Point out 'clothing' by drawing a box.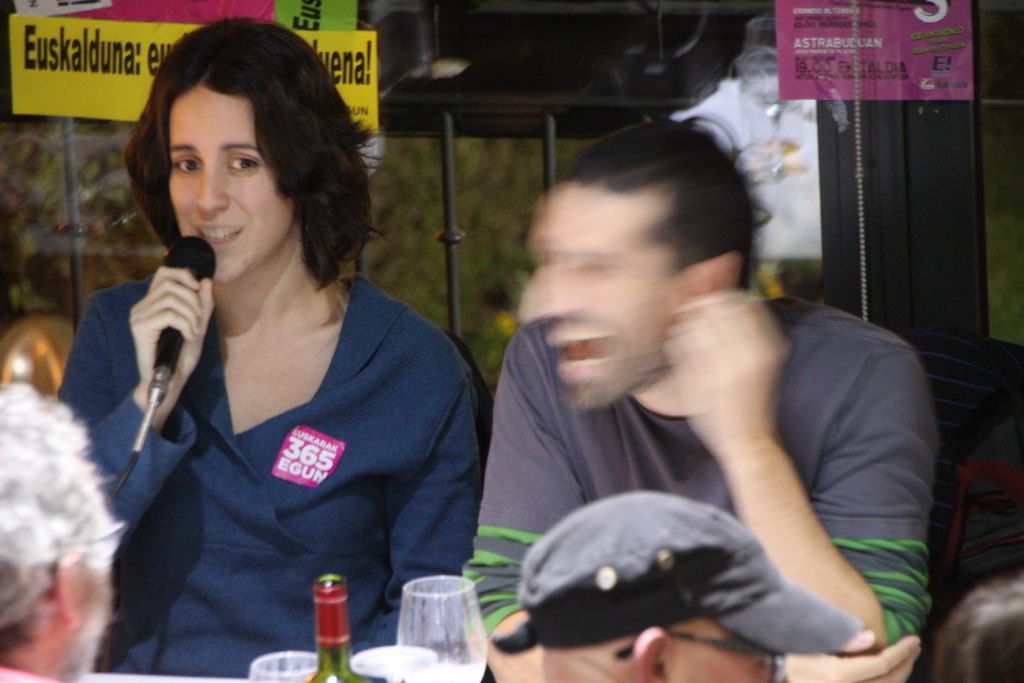
(465, 295, 924, 634).
